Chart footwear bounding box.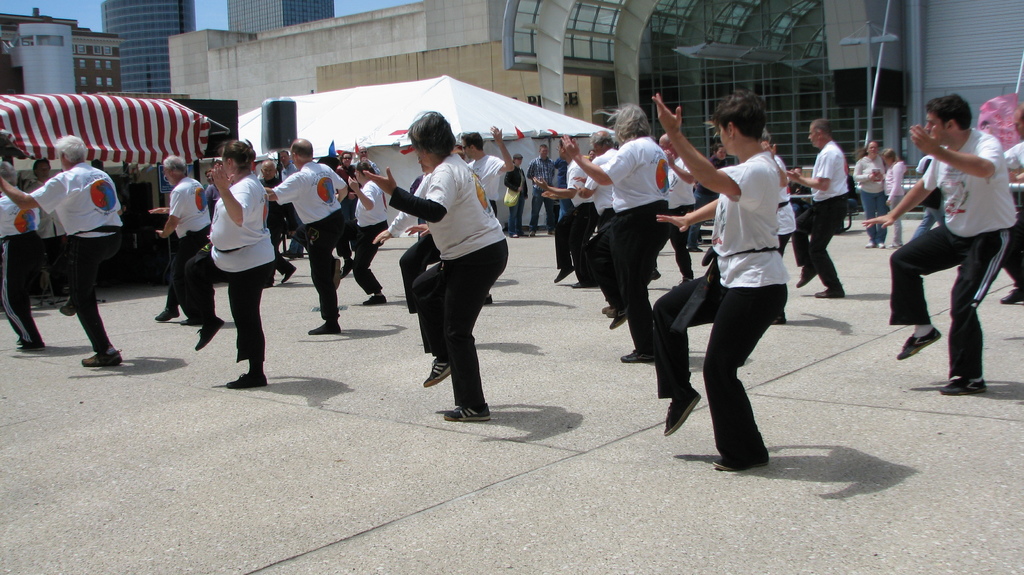
Charted: 554, 261, 575, 284.
